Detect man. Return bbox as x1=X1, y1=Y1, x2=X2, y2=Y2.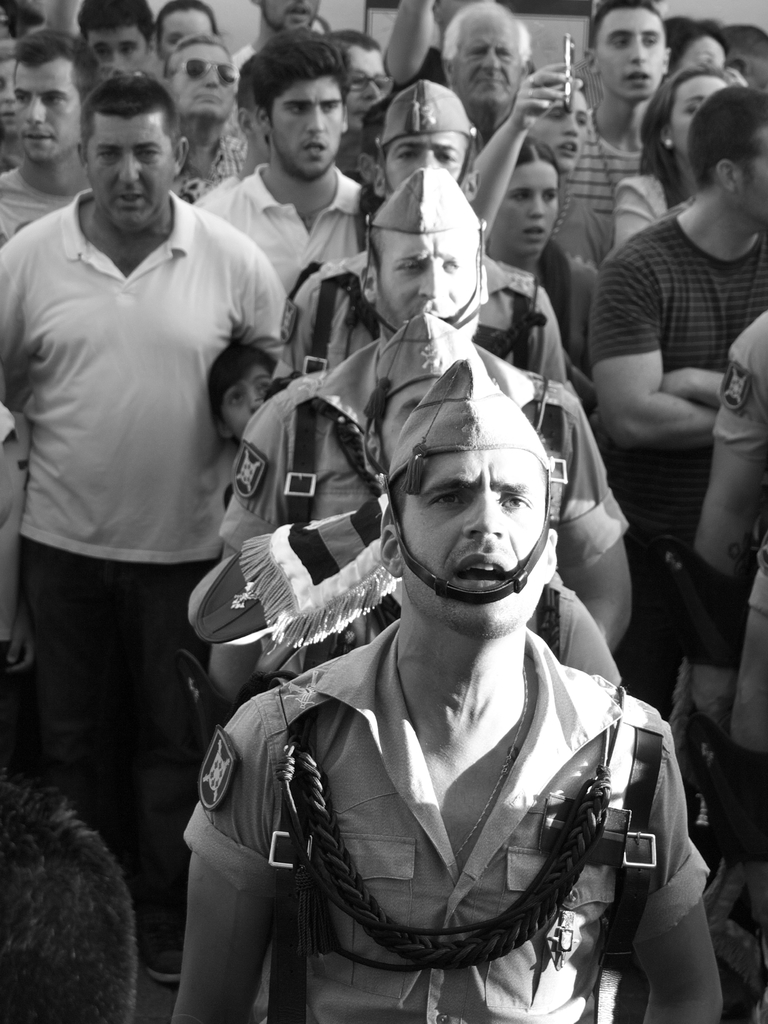
x1=0, y1=29, x2=100, y2=247.
